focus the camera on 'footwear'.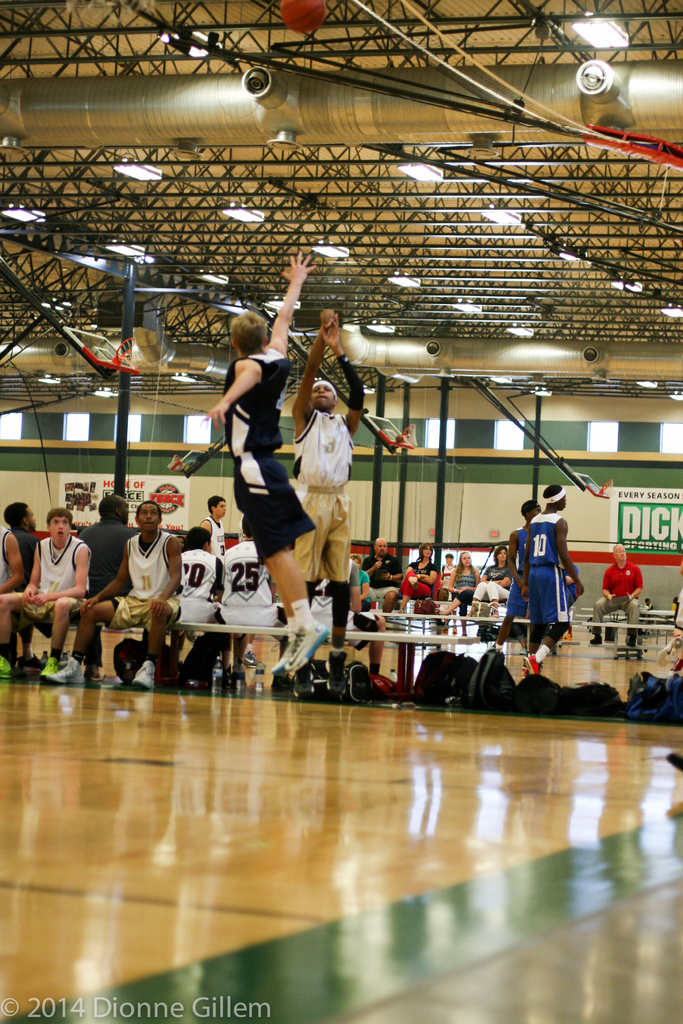
Focus region: 44, 657, 58, 678.
